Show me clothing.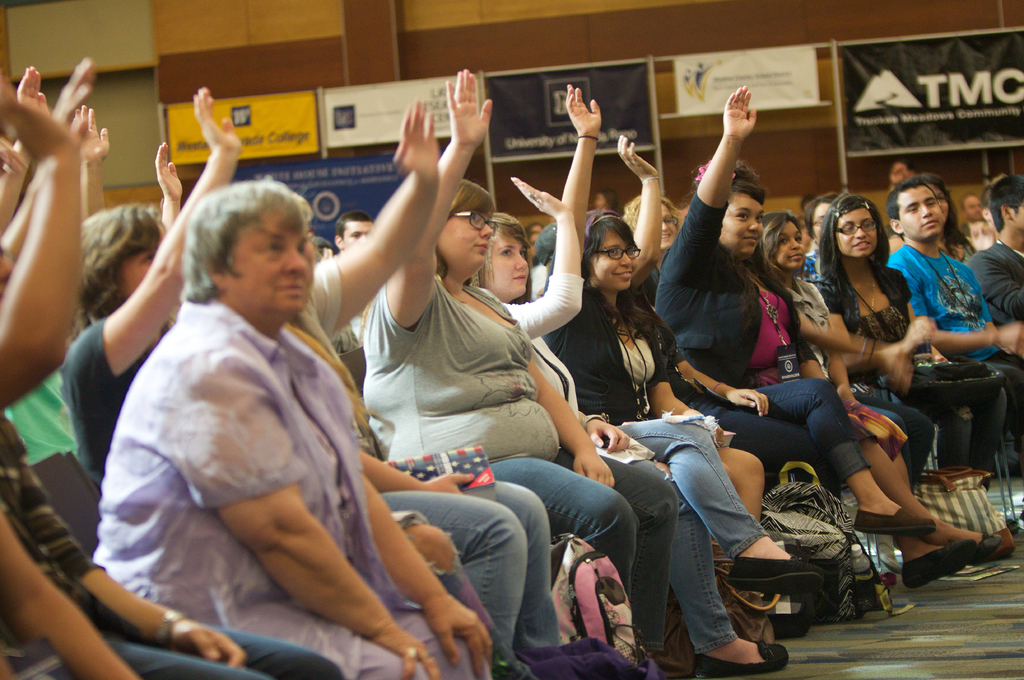
clothing is here: detection(968, 233, 1023, 329).
